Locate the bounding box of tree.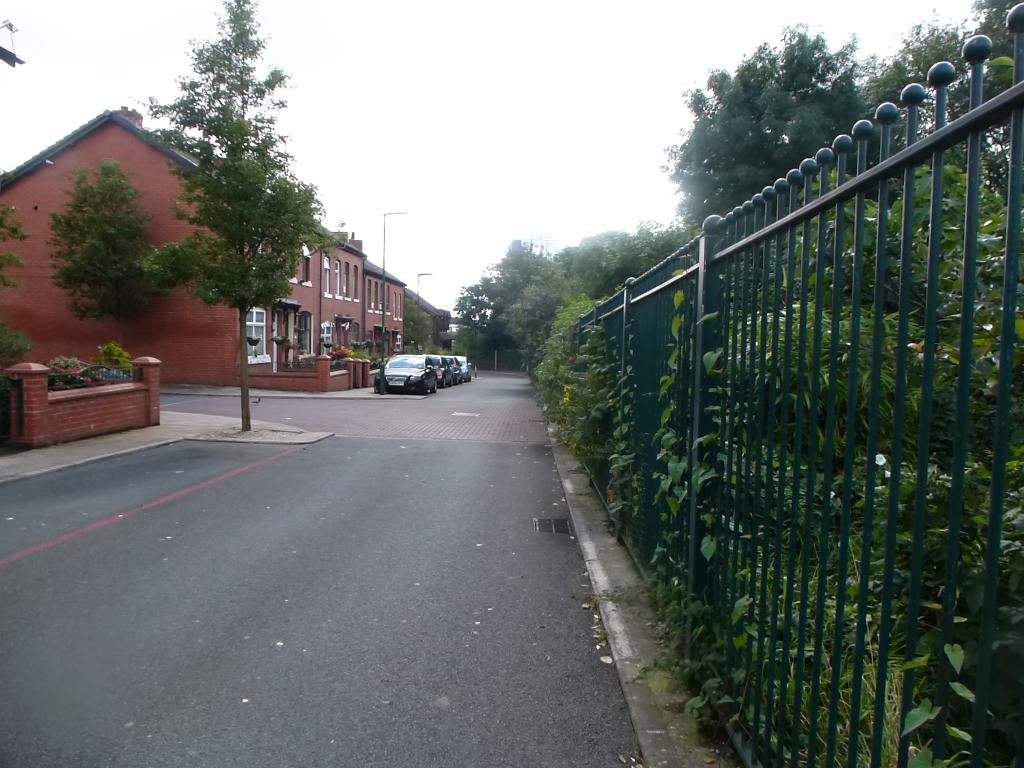
Bounding box: 49 153 167 337.
